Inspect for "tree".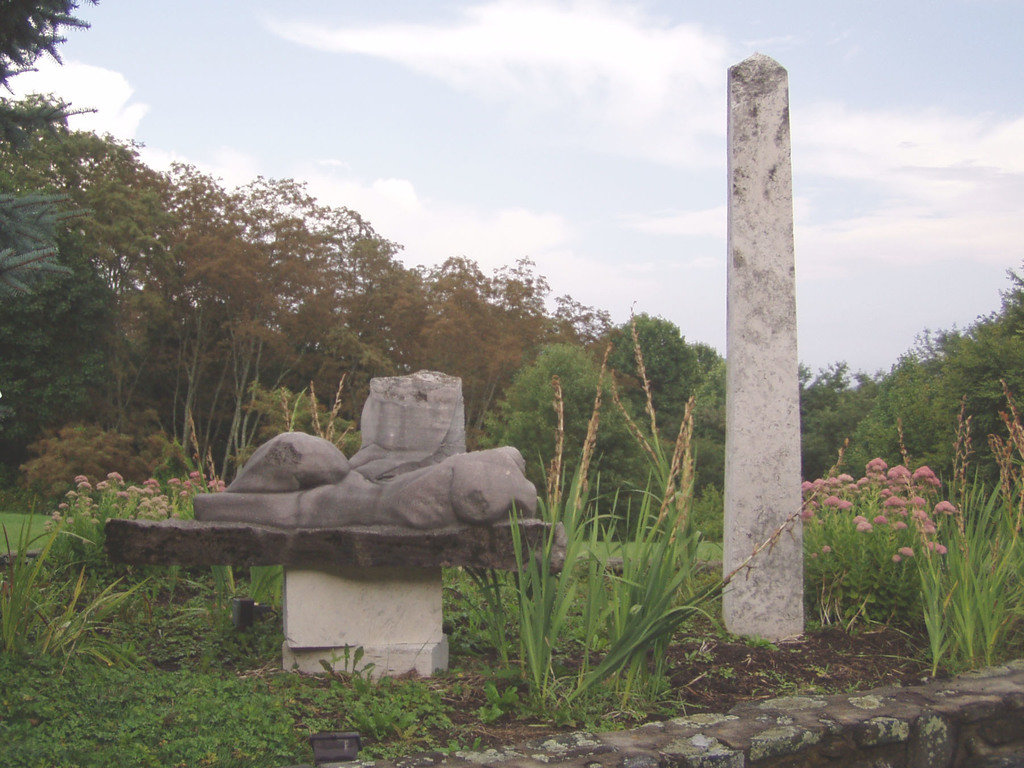
Inspection: {"x1": 797, "y1": 257, "x2": 1023, "y2": 506}.
